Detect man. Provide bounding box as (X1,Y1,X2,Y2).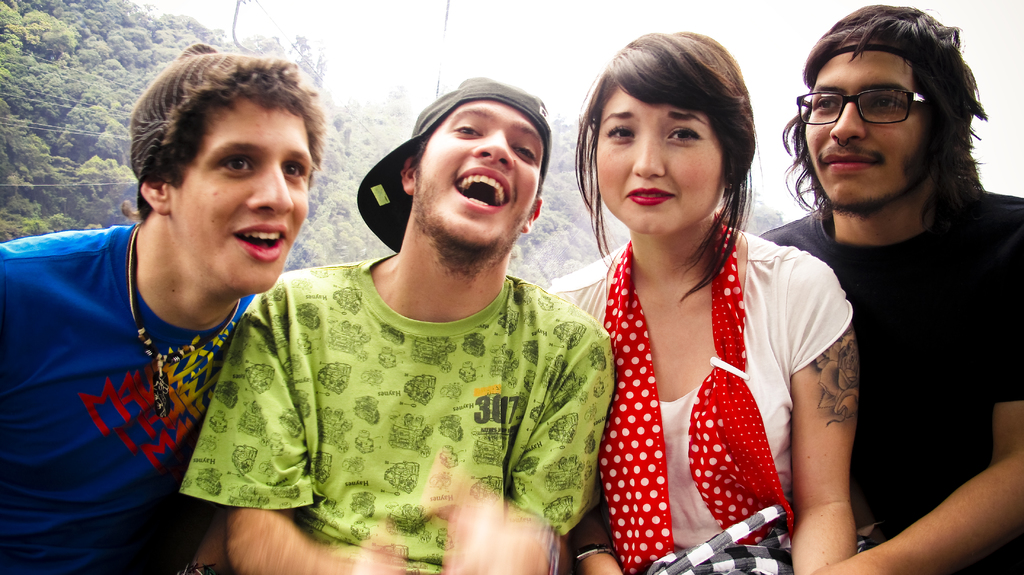
(743,1,1023,574).
